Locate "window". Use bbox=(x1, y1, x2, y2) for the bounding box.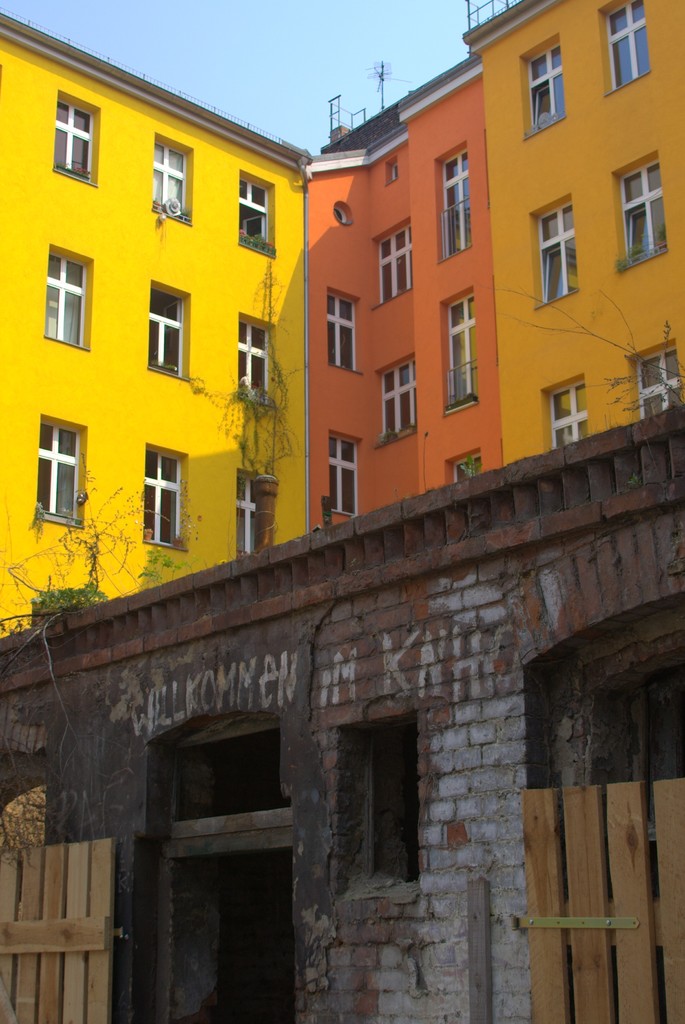
bbox=(35, 414, 85, 533).
